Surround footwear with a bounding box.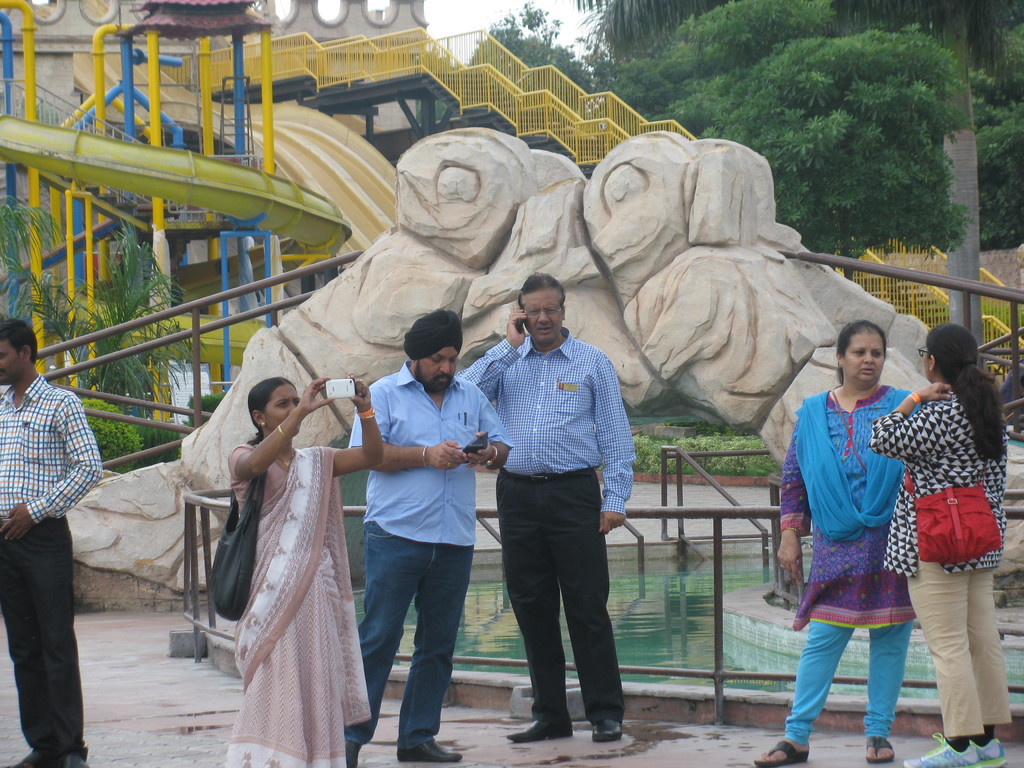
box=[396, 741, 456, 765].
